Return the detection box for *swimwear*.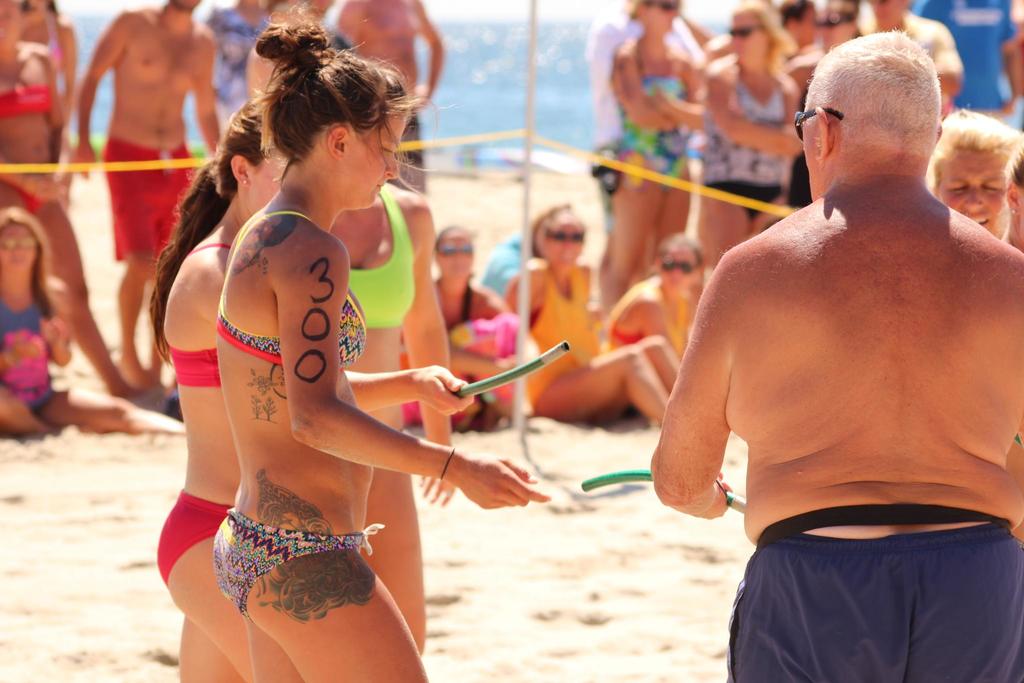
BBox(214, 511, 385, 617).
